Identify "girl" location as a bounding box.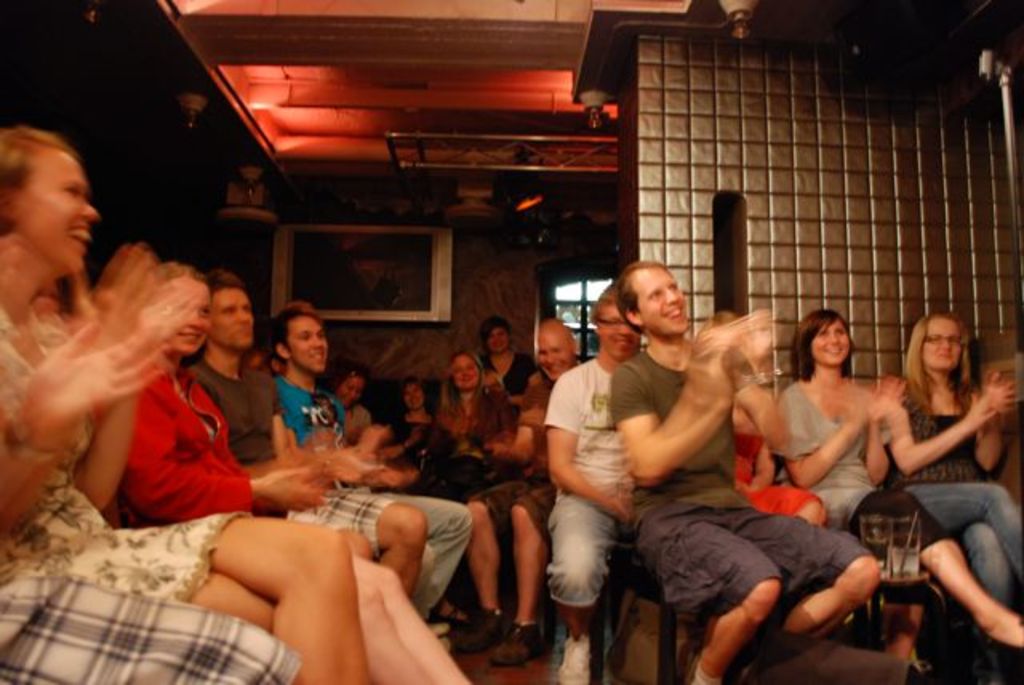
123:262:472:683.
